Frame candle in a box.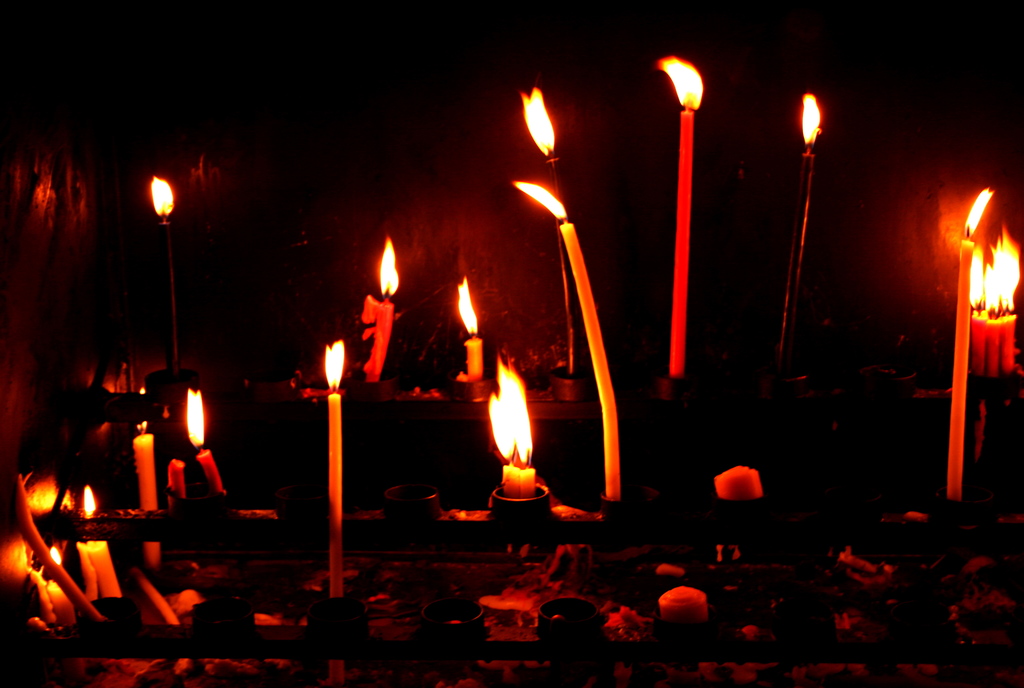
(left=131, top=420, right=156, bottom=573).
